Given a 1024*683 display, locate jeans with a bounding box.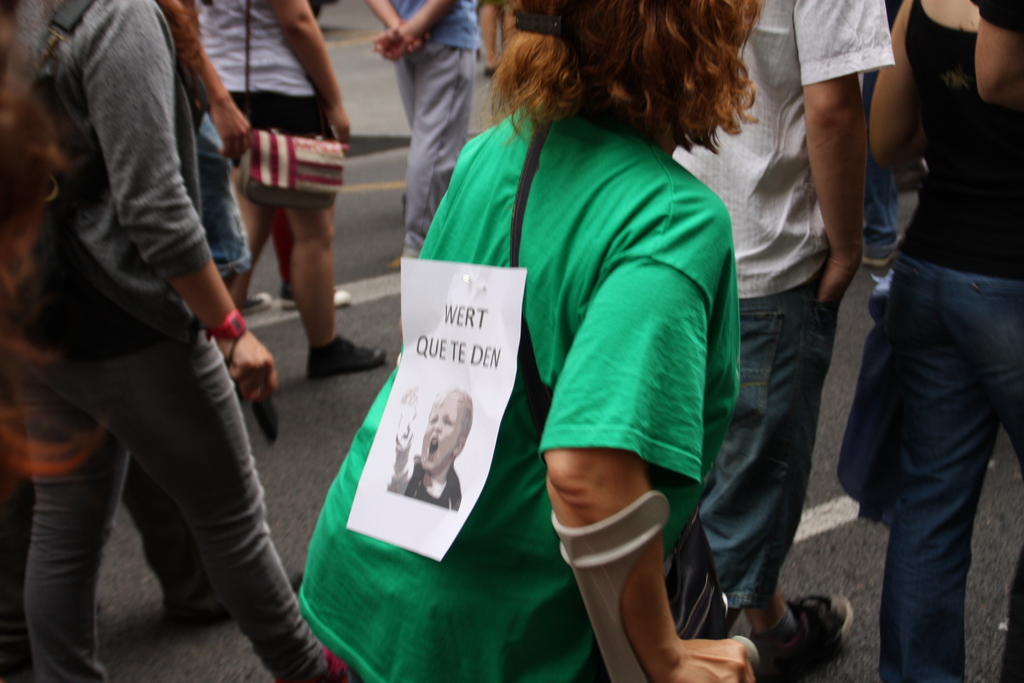
Located: <region>706, 261, 834, 613</region>.
